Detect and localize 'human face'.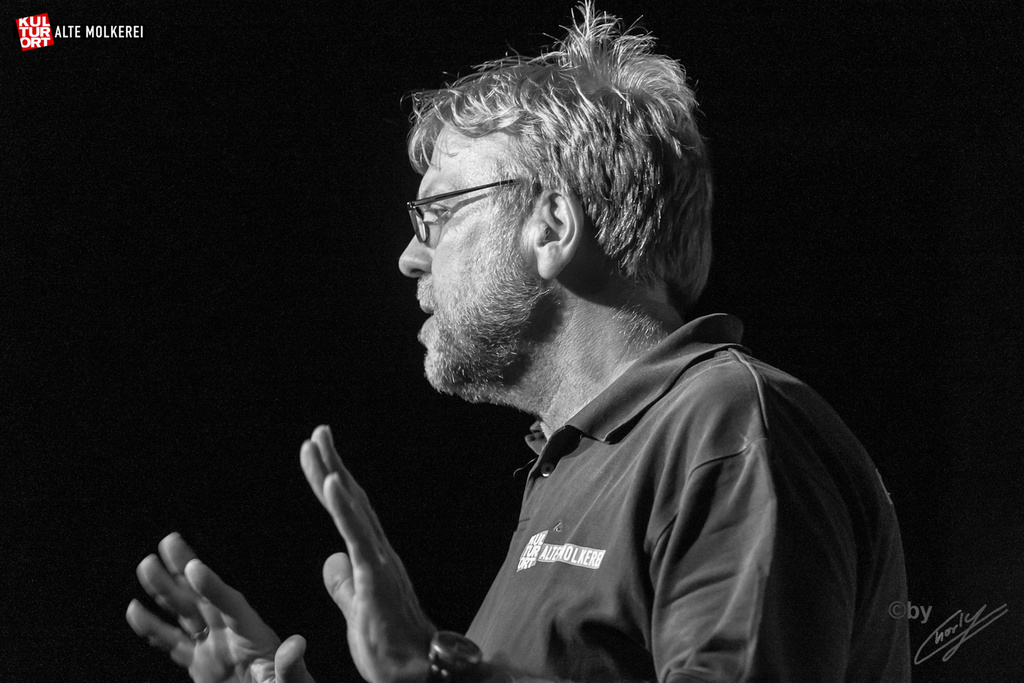
Localized at Rect(399, 115, 526, 403).
